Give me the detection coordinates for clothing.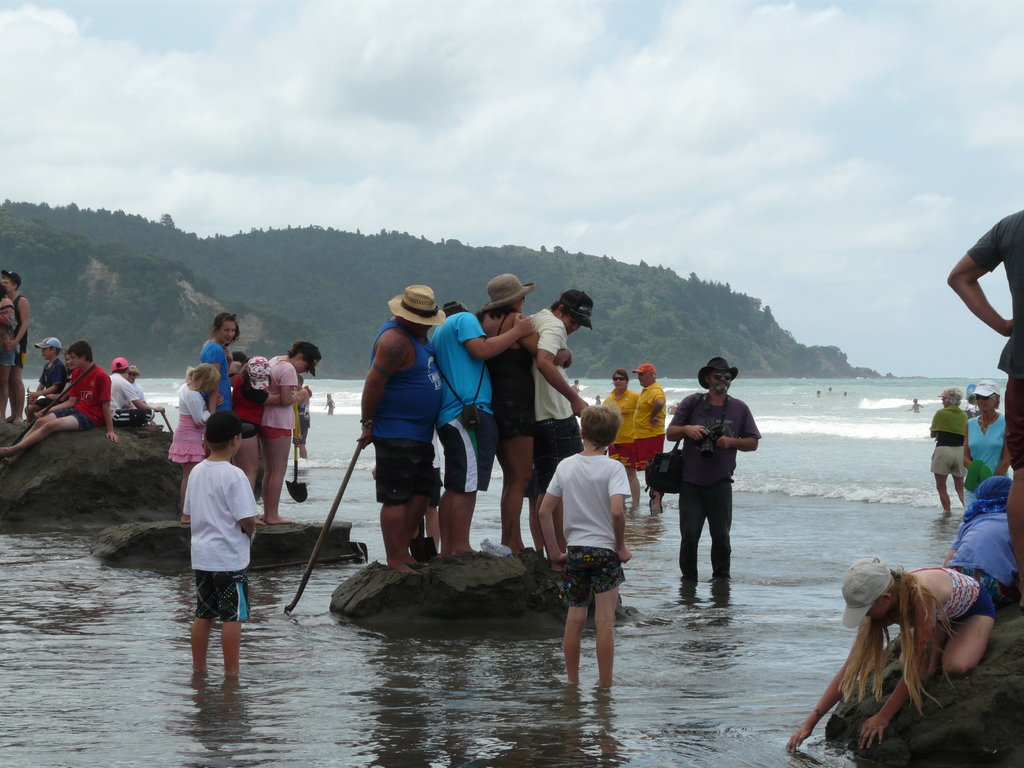
607:389:634:465.
